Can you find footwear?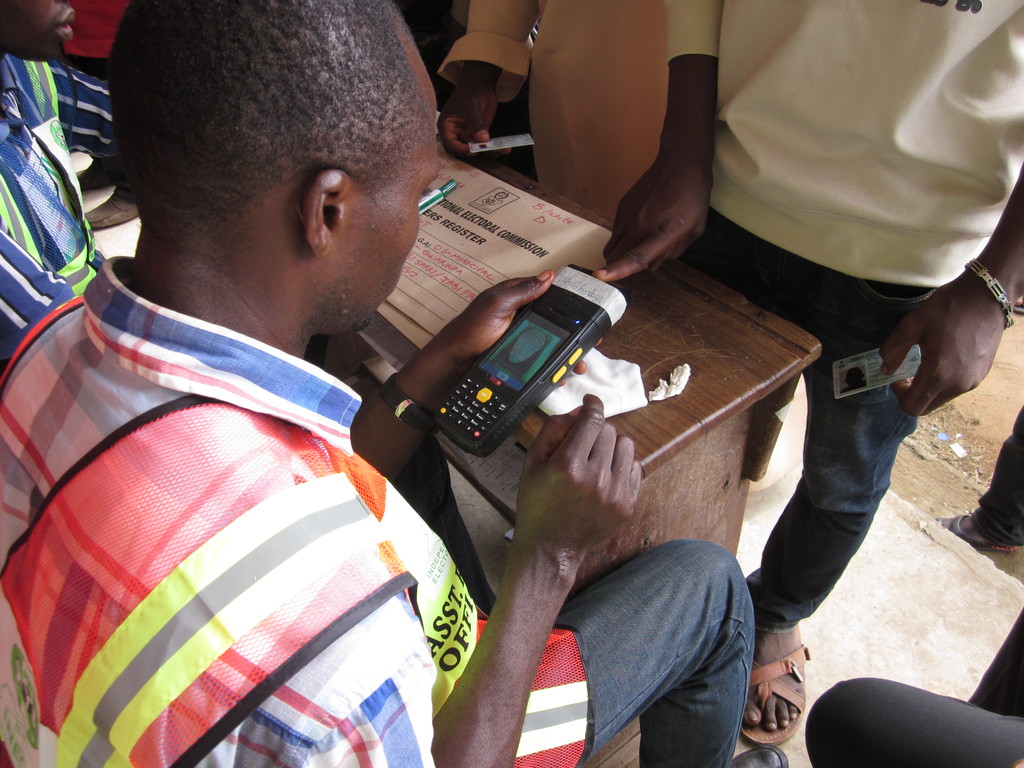
Yes, bounding box: box=[724, 742, 792, 767].
